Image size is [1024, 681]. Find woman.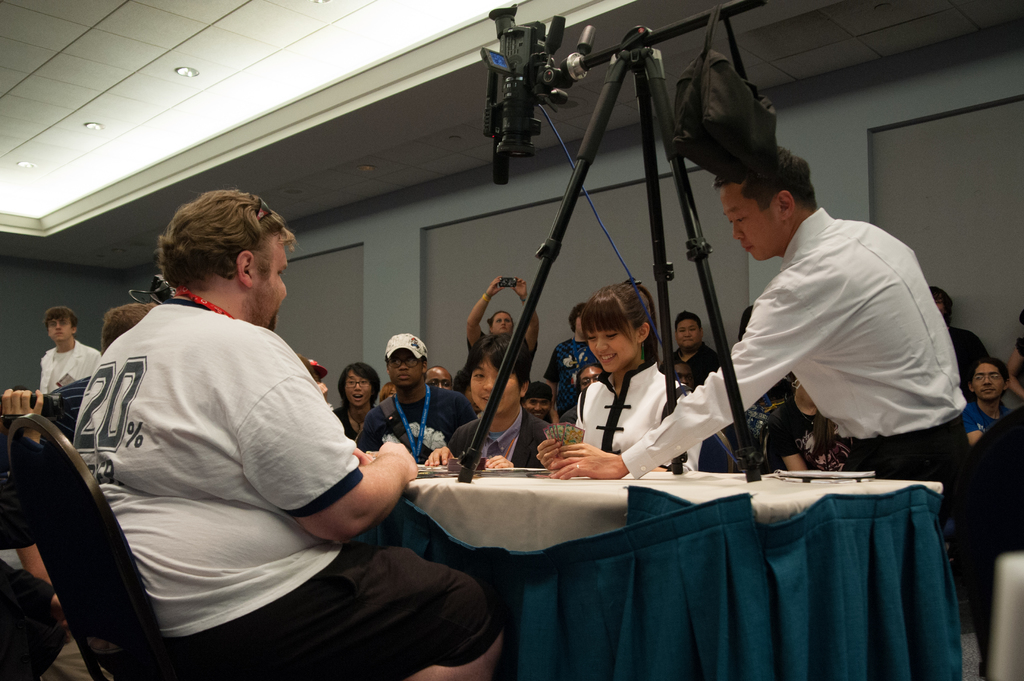
BBox(332, 360, 376, 442).
